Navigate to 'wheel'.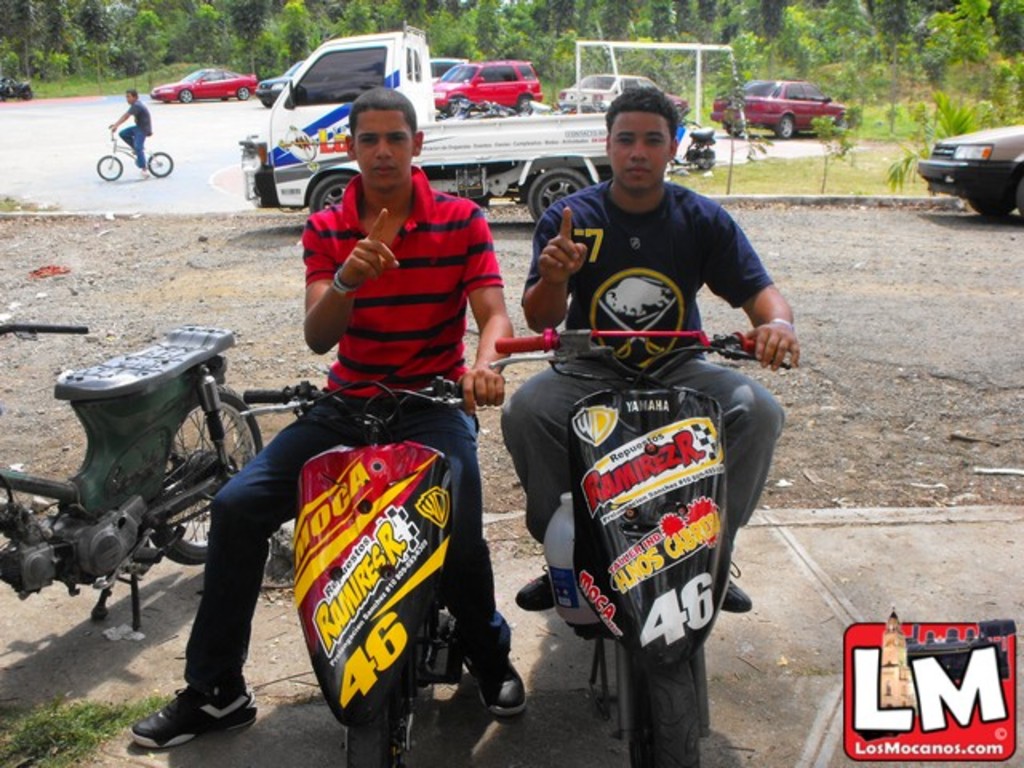
Navigation target: region(531, 166, 592, 222).
